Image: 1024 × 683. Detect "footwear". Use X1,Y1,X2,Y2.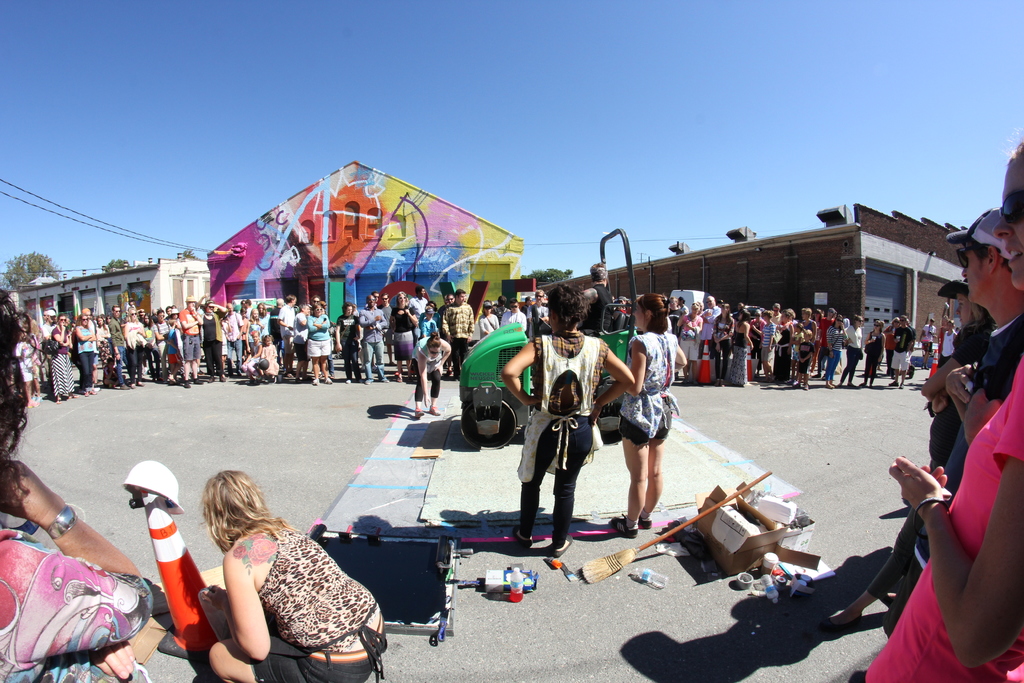
890,381,896,387.
